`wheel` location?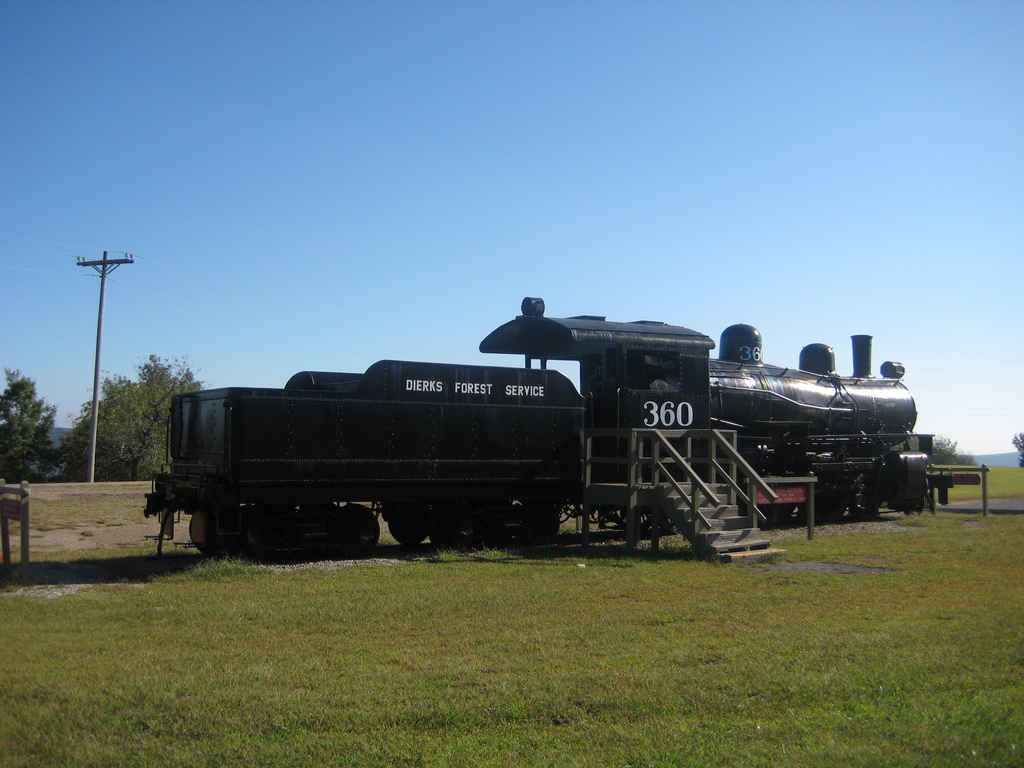
[left=493, top=495, right=538, bottom=545]
